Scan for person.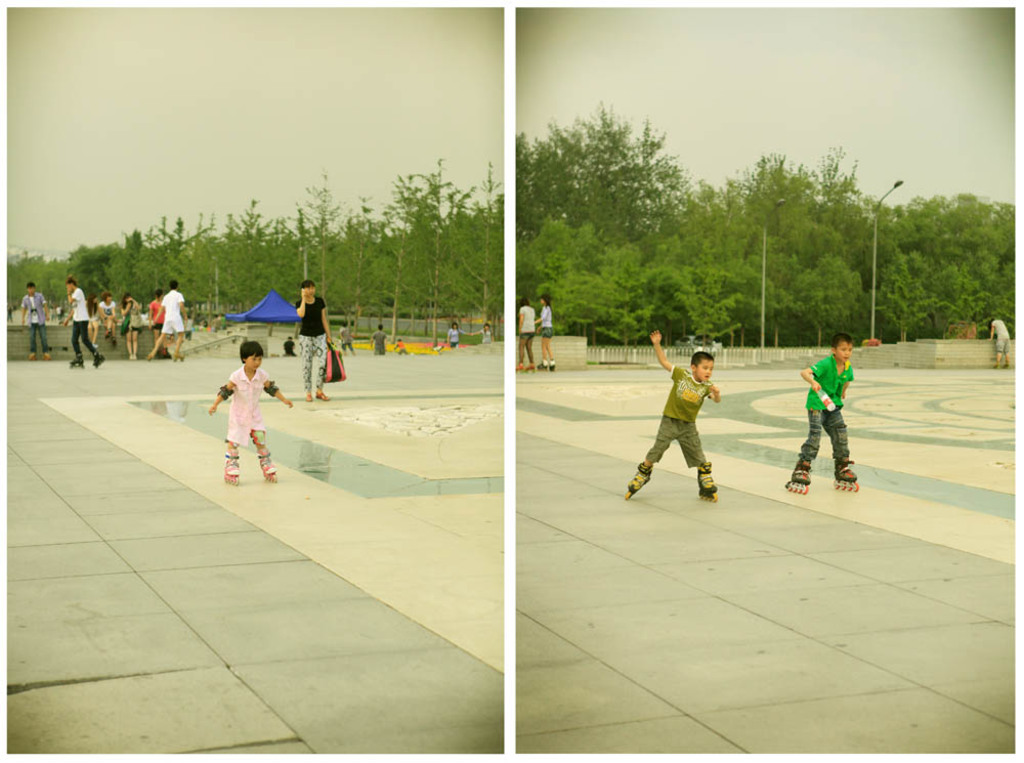
Scan result: 366 322 391 358.
